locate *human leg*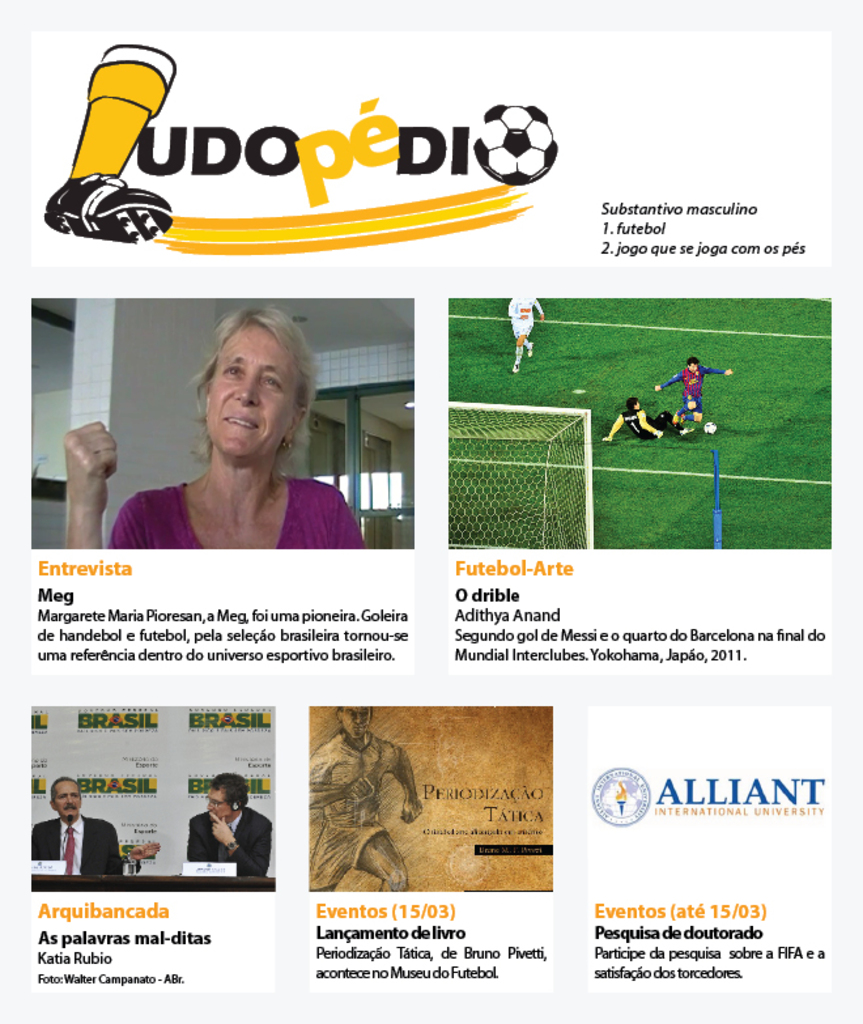
<bbox>357, 827, 408, 893</bbox>
